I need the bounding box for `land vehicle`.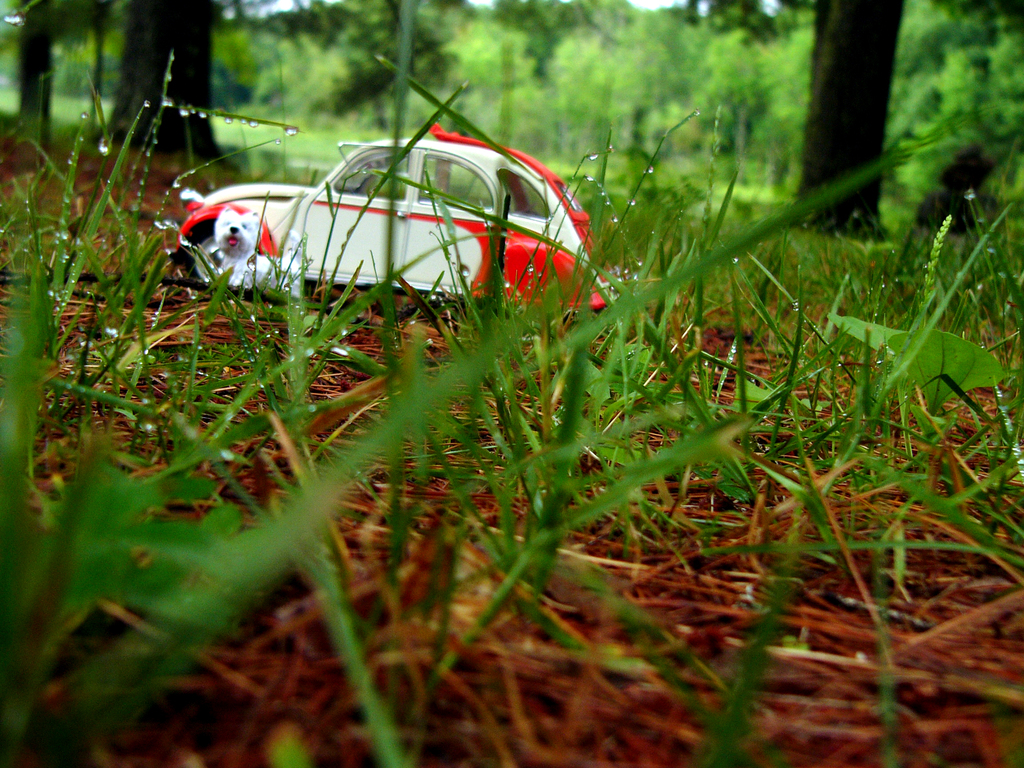
Here it is: rect(168, 138, 635, 332).
